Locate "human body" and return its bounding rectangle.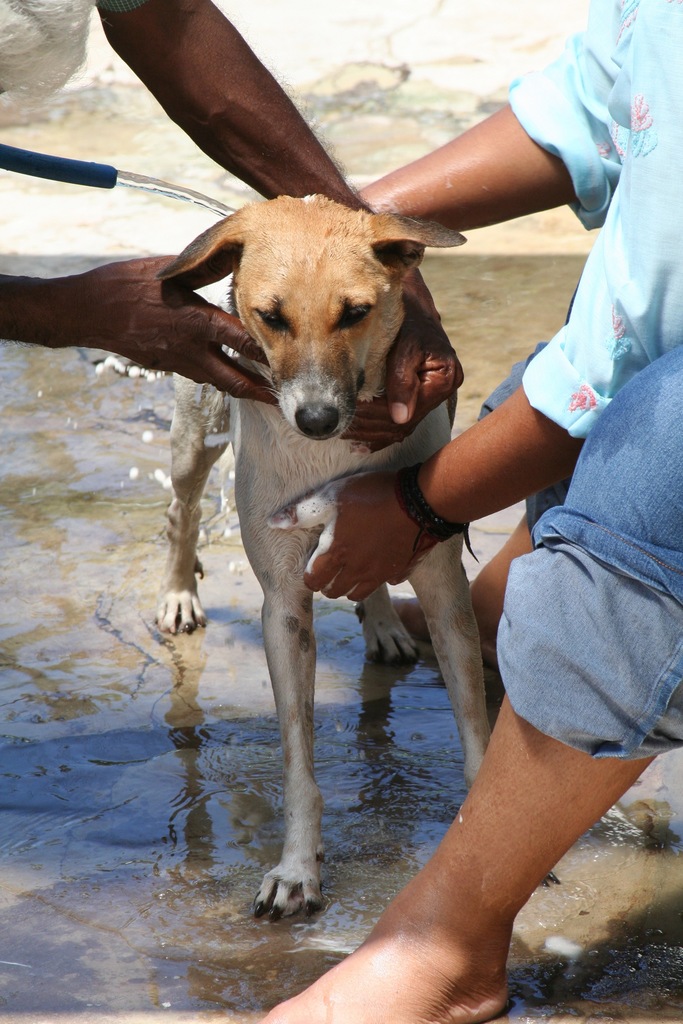
258:0:682:1023.
